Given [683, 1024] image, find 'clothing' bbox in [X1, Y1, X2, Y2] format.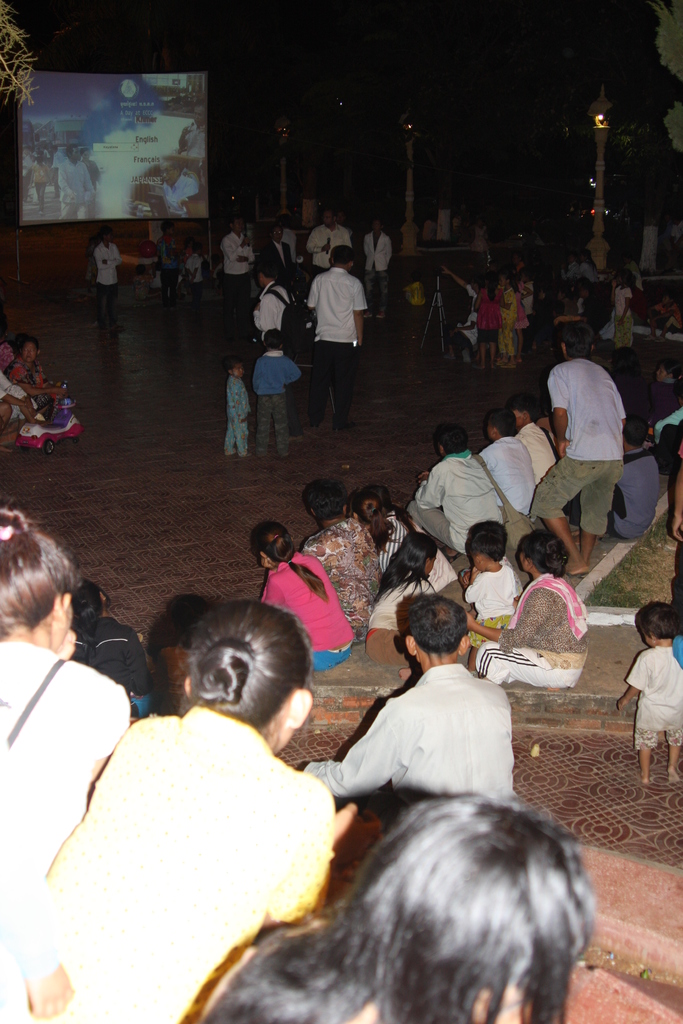
[303, 224, 352, 268].
